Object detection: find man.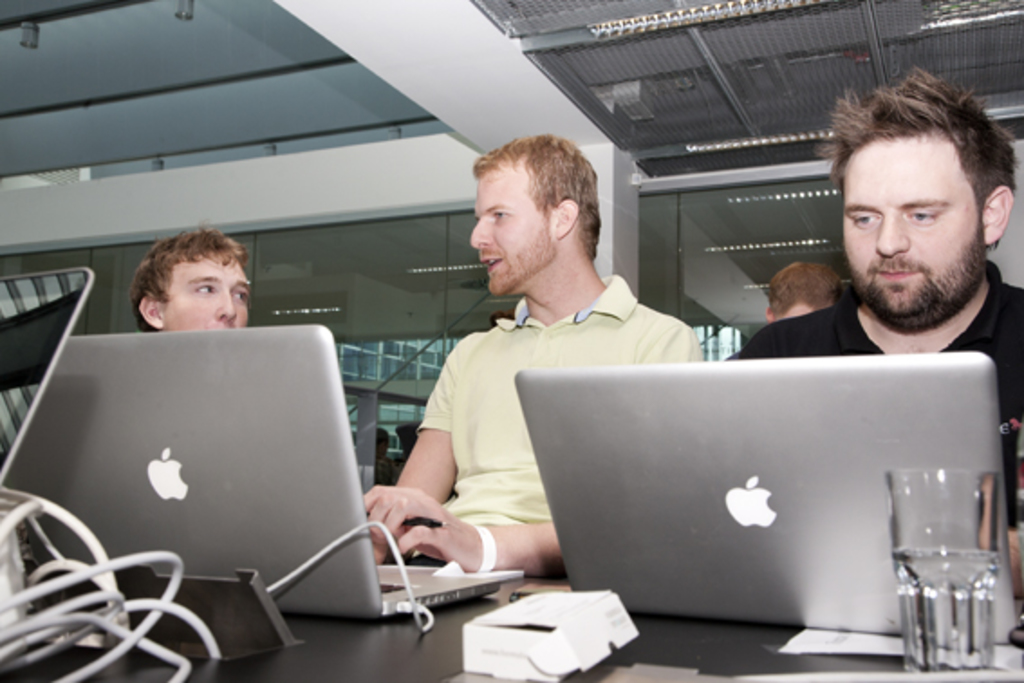
[368, 148, 704, 571].
